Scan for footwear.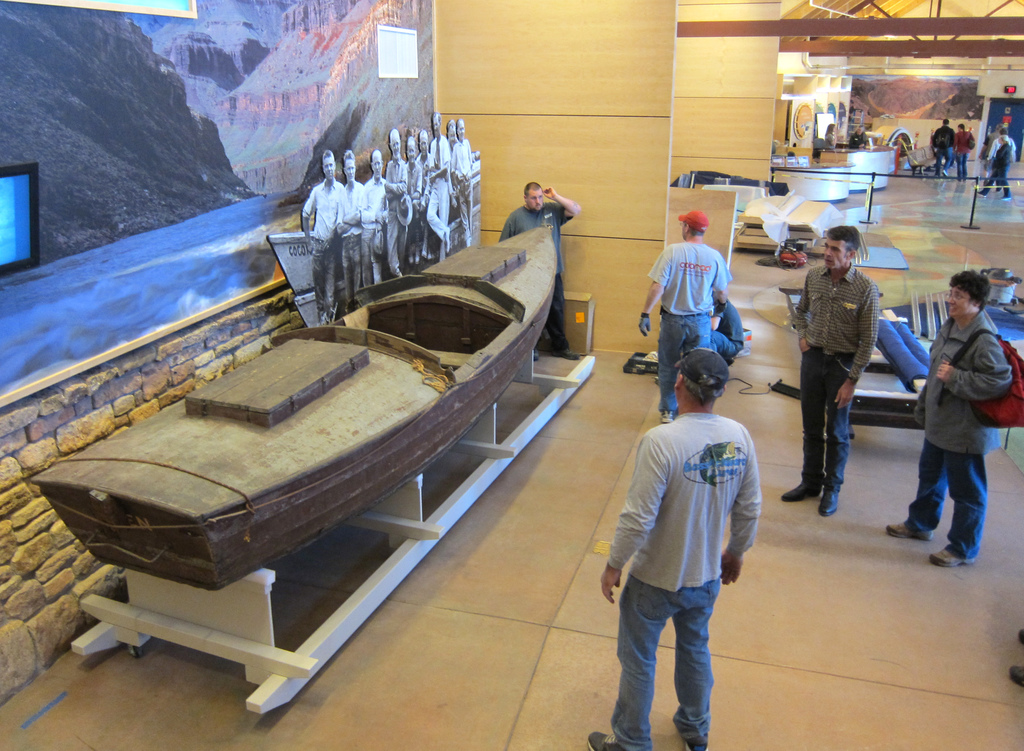
Scan result: {"x1": 444, "y1": 229, "x2": 450, "y2": 252}.
